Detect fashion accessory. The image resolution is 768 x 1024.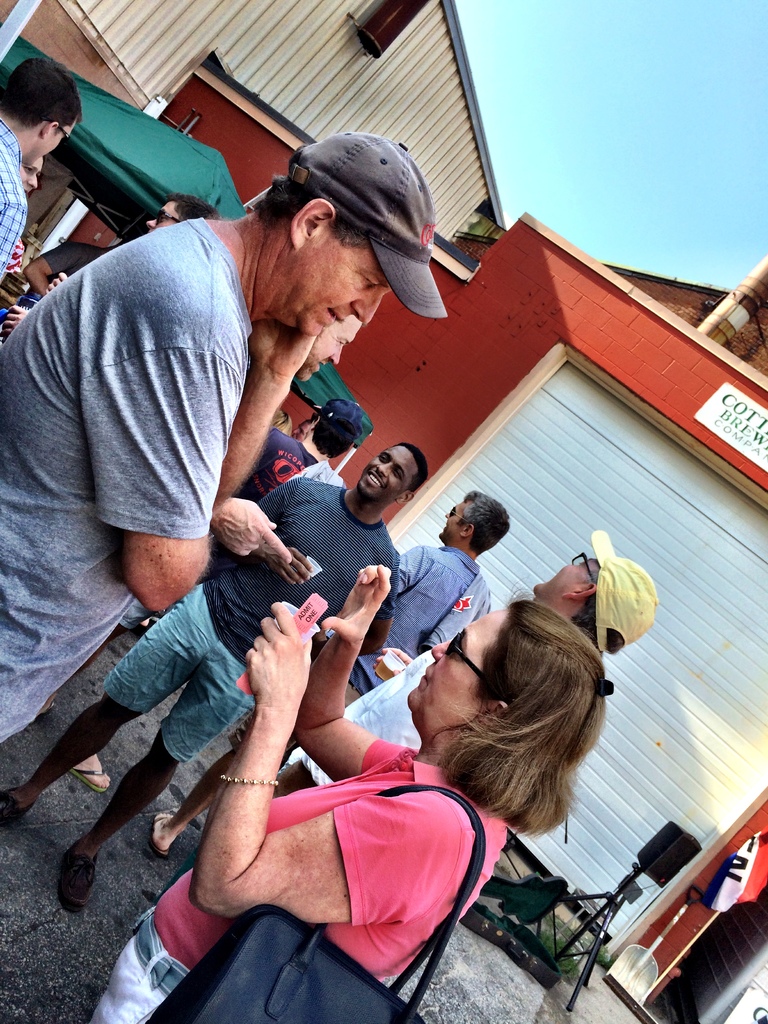
select_region(129, 899, 191, 998).
